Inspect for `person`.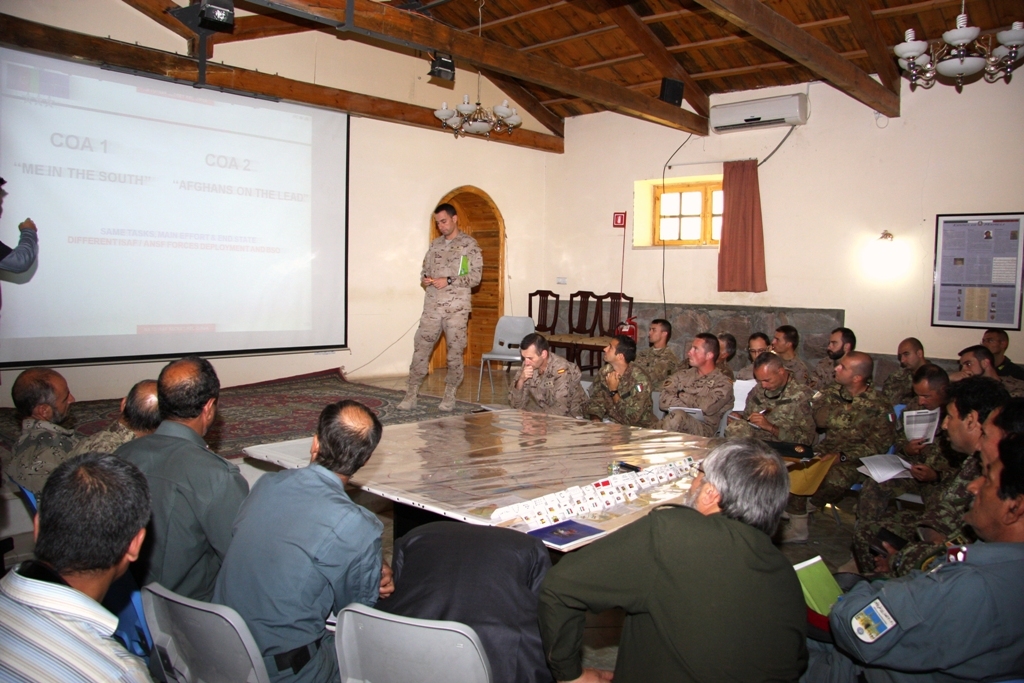
Inspection: 727/346/825/443.
